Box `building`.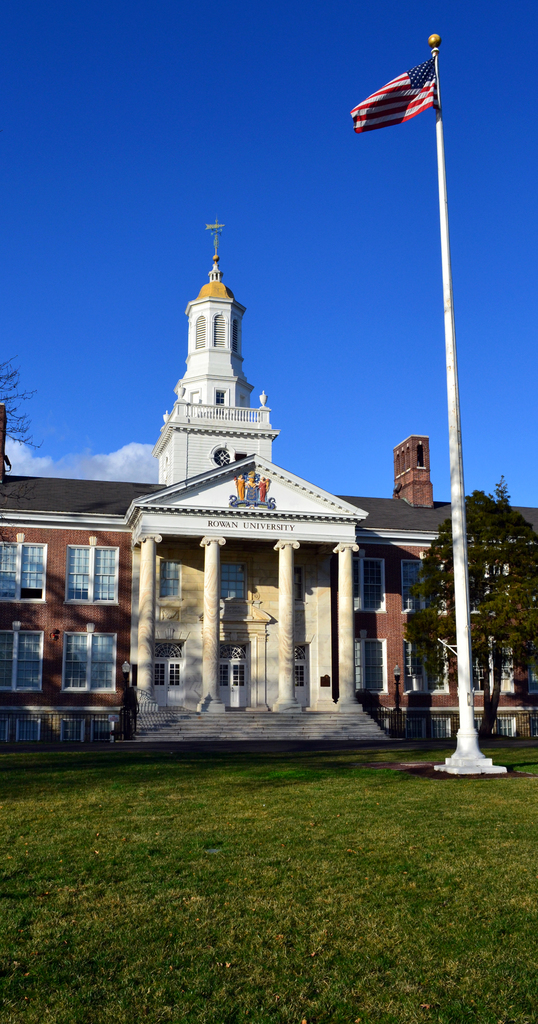
x1=0 y1=223 x2=537 y2=755.
